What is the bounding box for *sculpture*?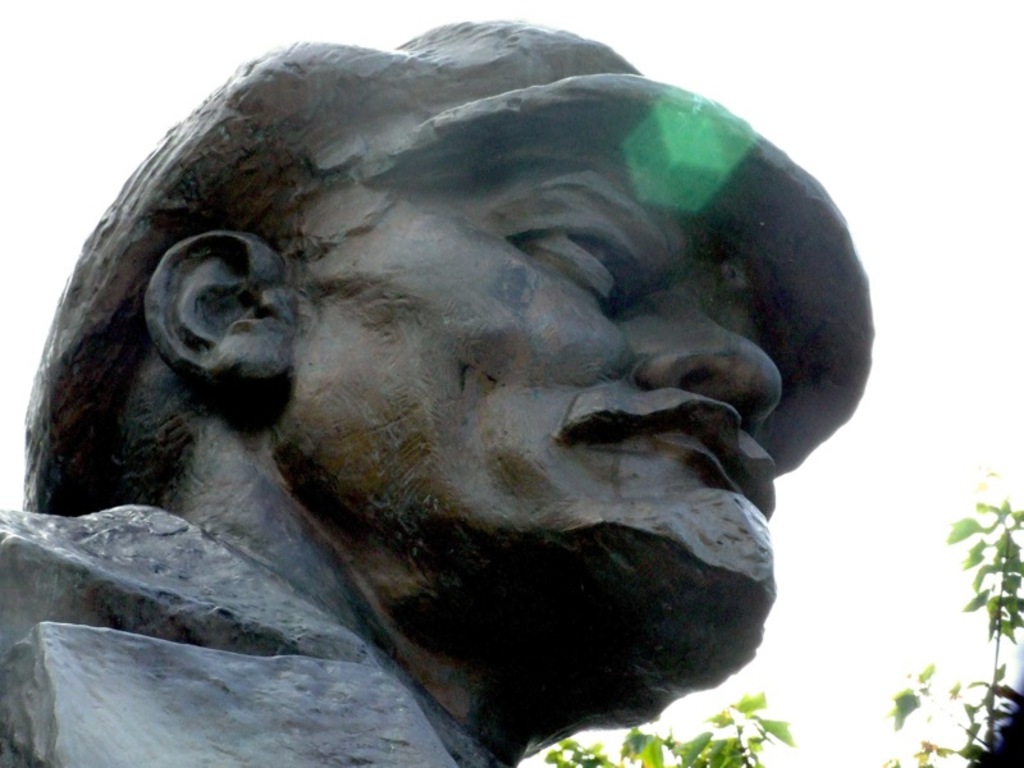
[18,14,882,767].
